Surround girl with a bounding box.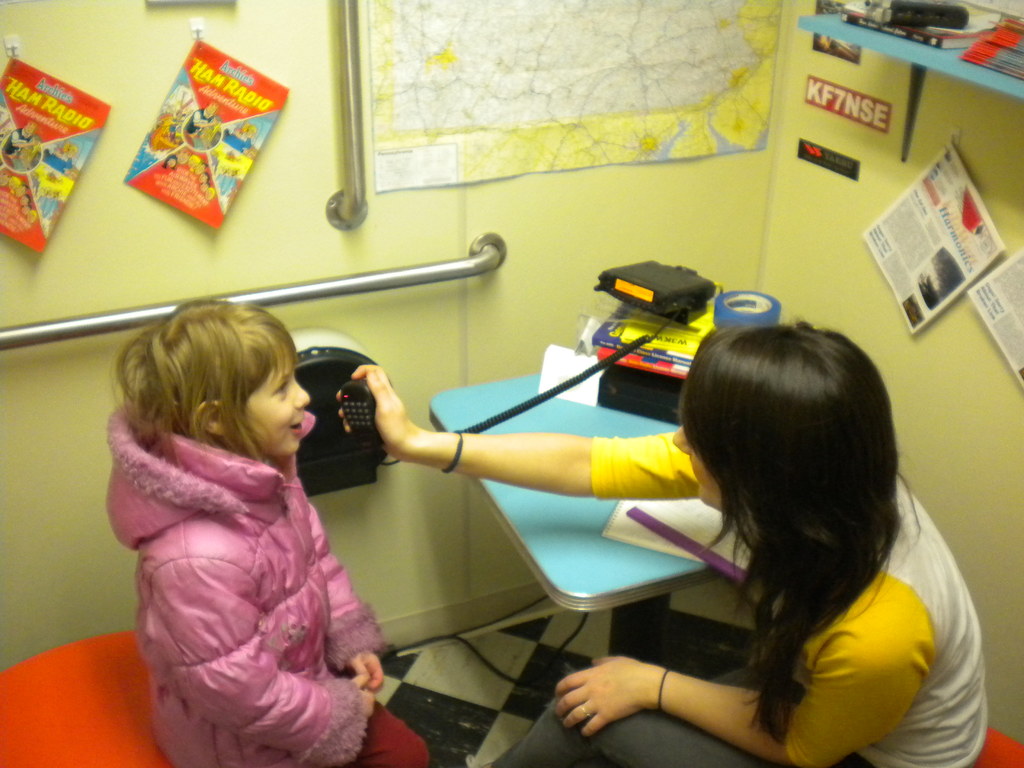
Rect(107, 304, 433, 767).
